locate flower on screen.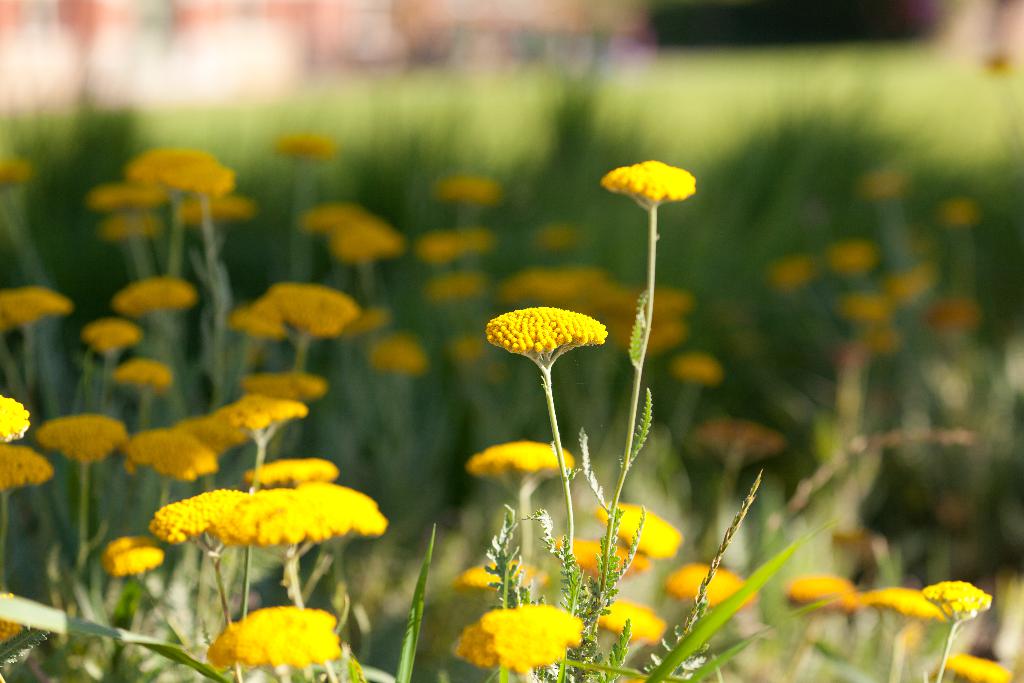
On screen at [0, 160, 36, 193].
